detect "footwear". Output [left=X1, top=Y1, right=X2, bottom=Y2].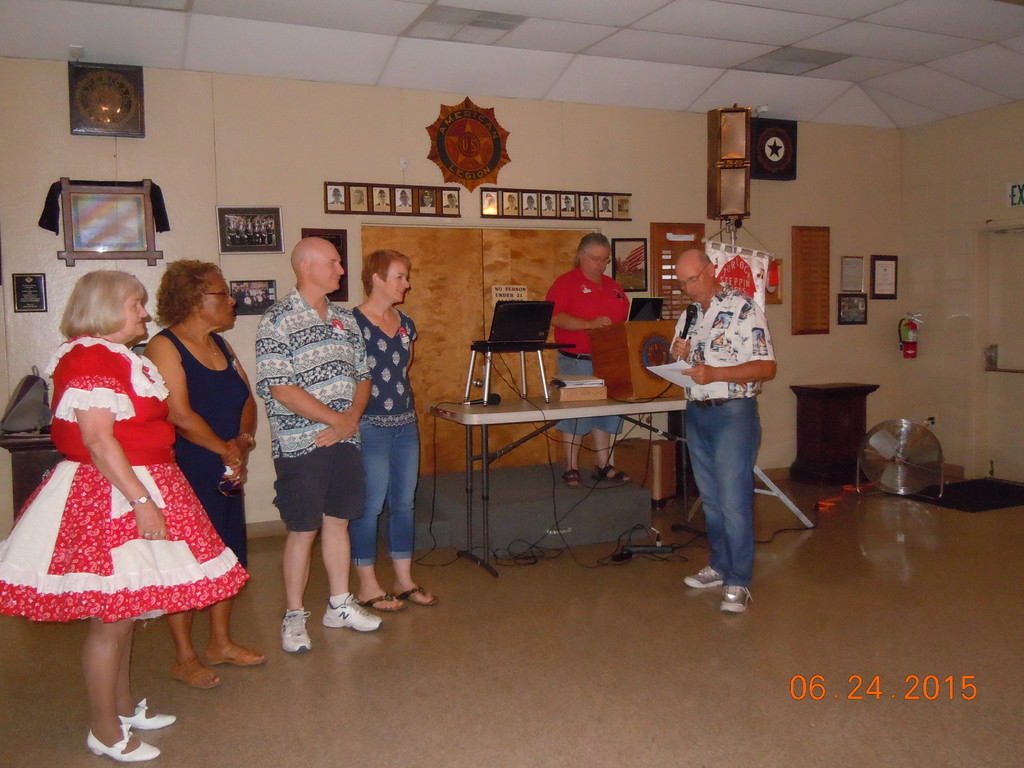
[left=206, top=641, right=268, bottom=667].
